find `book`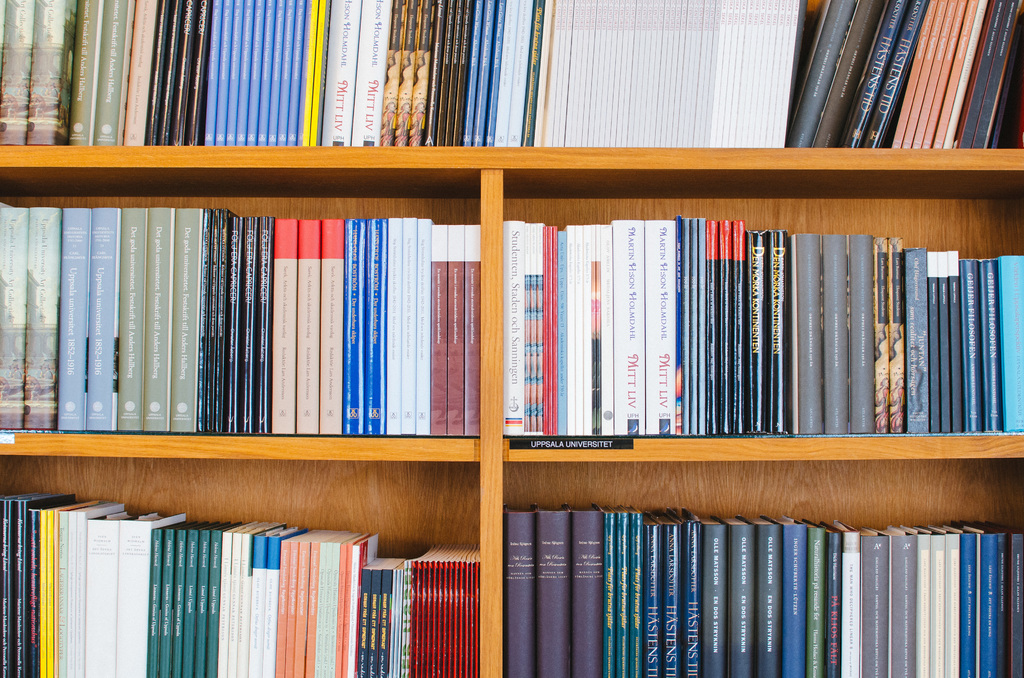
x1=298 y1=220 x2=321 y2=434
